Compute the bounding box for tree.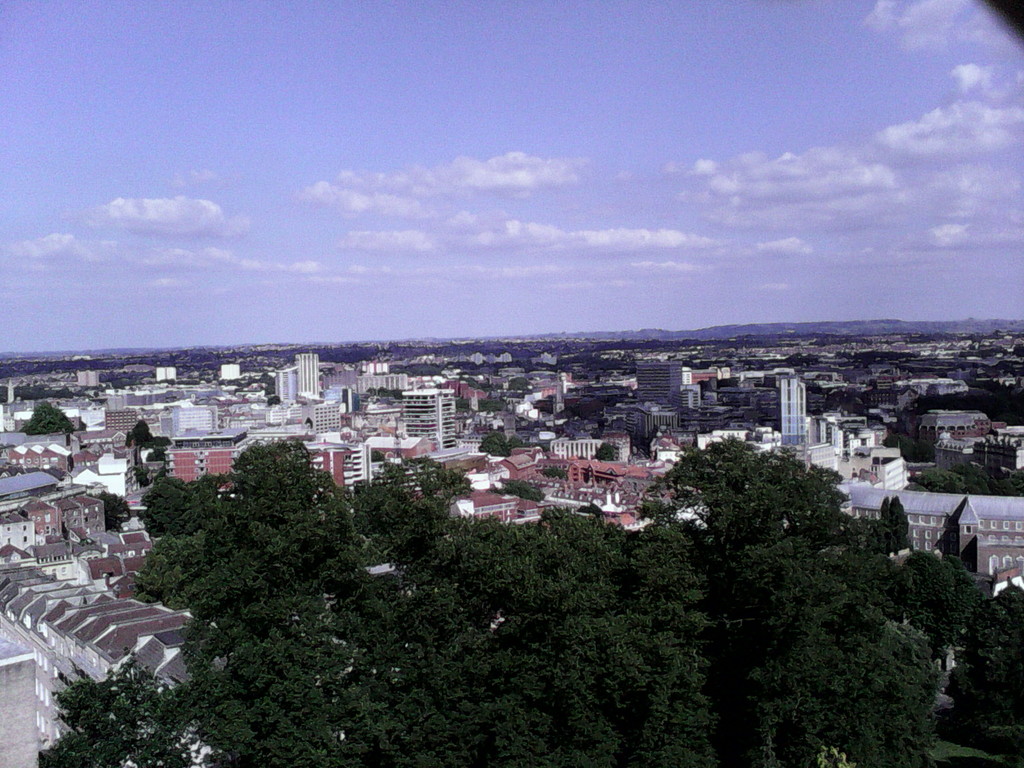
locate(592, 436, 620, 461).
